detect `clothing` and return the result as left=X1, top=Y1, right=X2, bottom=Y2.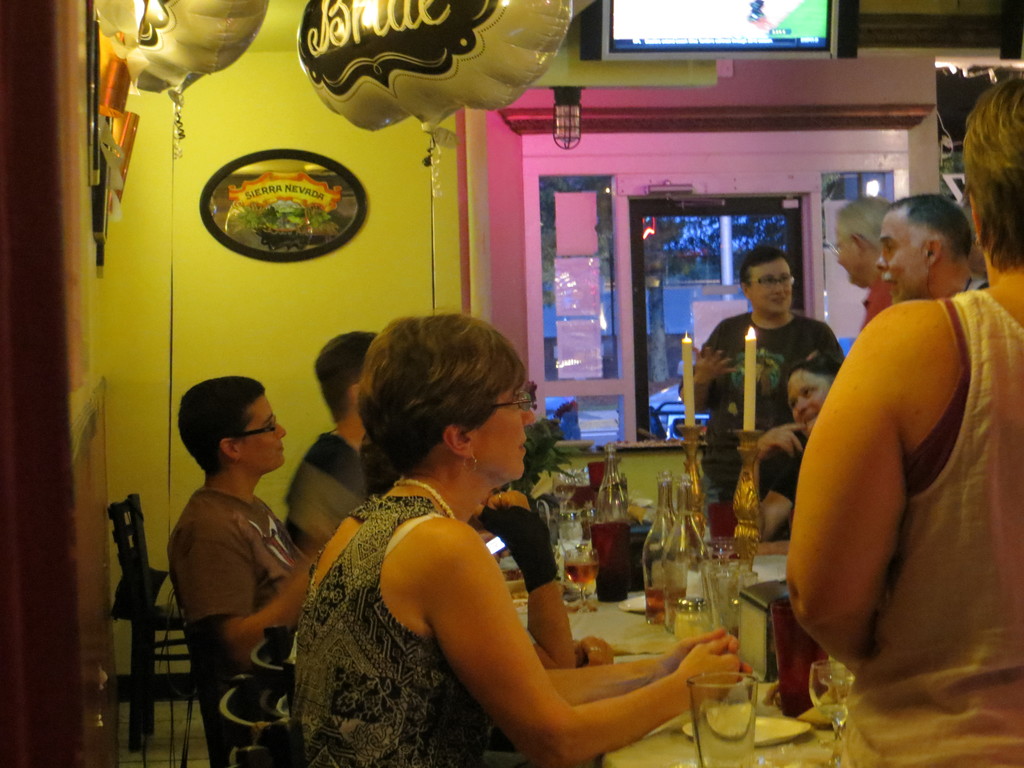
left=275, top=434, right=369, bottom=554.
